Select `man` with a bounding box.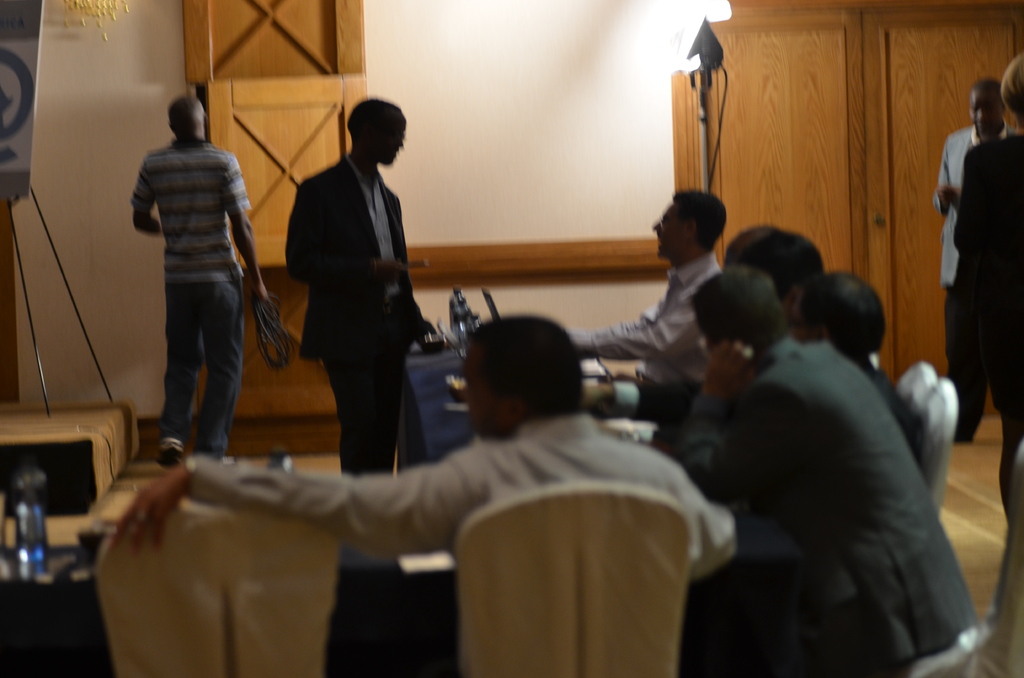
l=109, t=318, r=741, b=677.
